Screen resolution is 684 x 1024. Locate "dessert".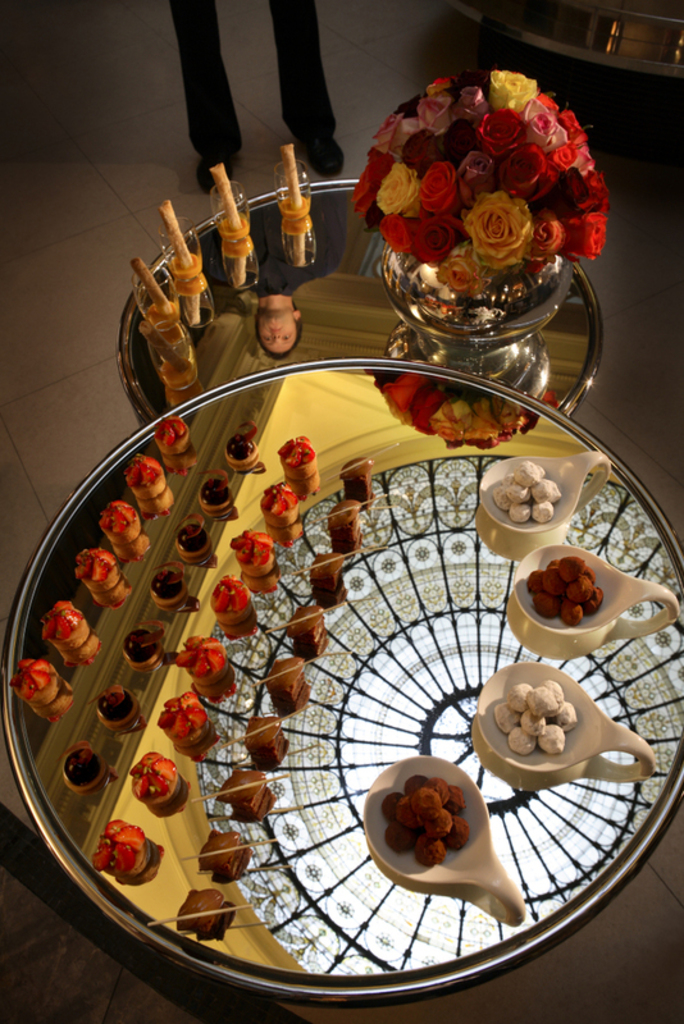
crop(307, 556, 347, 603).
